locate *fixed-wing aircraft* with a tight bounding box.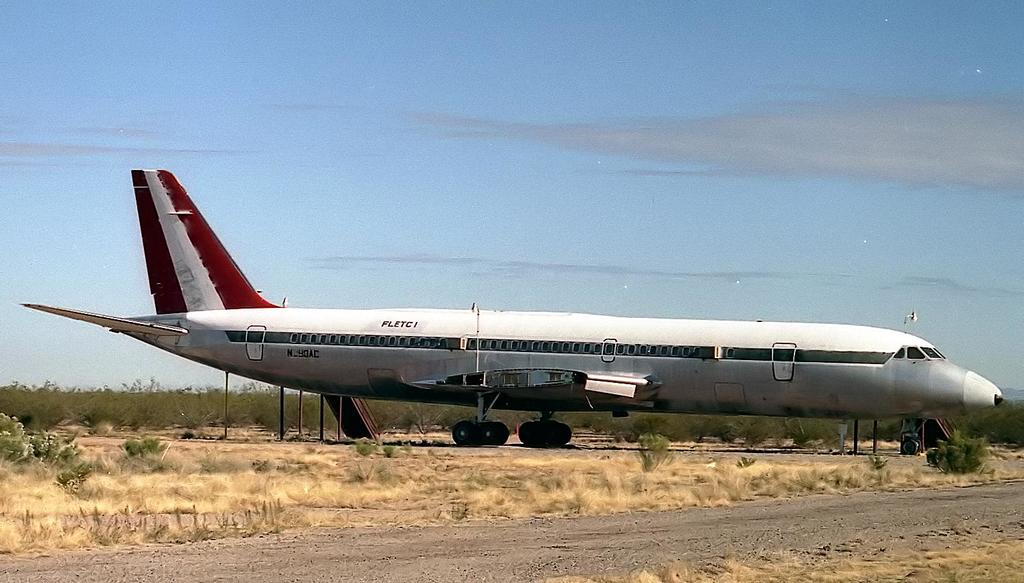
(12,163,1005,448).
